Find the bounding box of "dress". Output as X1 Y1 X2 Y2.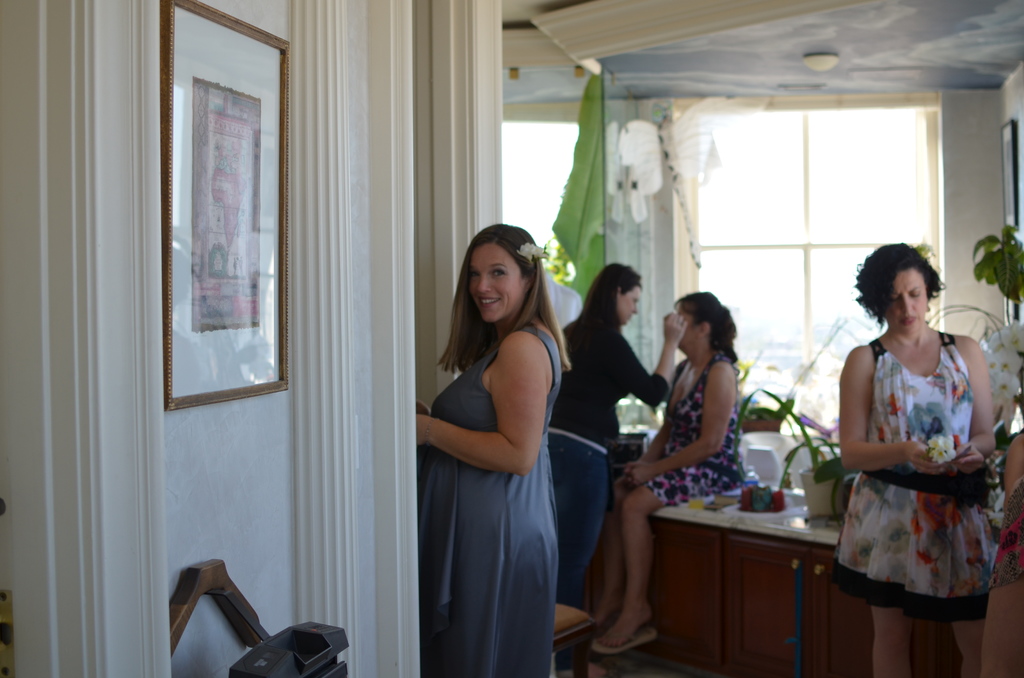
630 348 746 508.
